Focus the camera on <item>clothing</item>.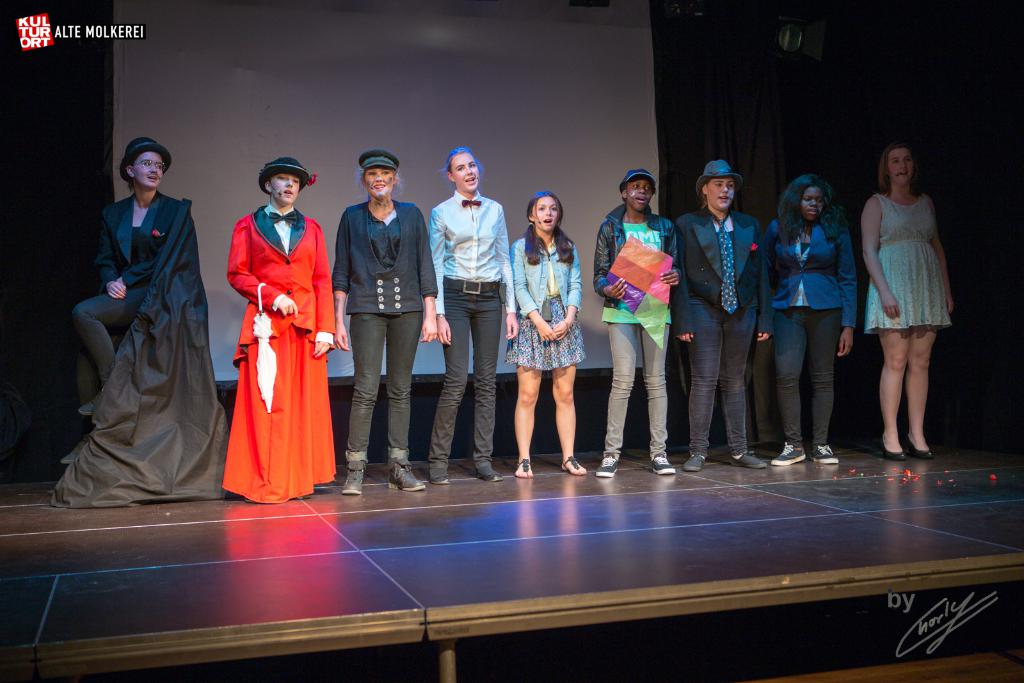
Focus region: (left=75, top=193, right=187, bottom=431).
